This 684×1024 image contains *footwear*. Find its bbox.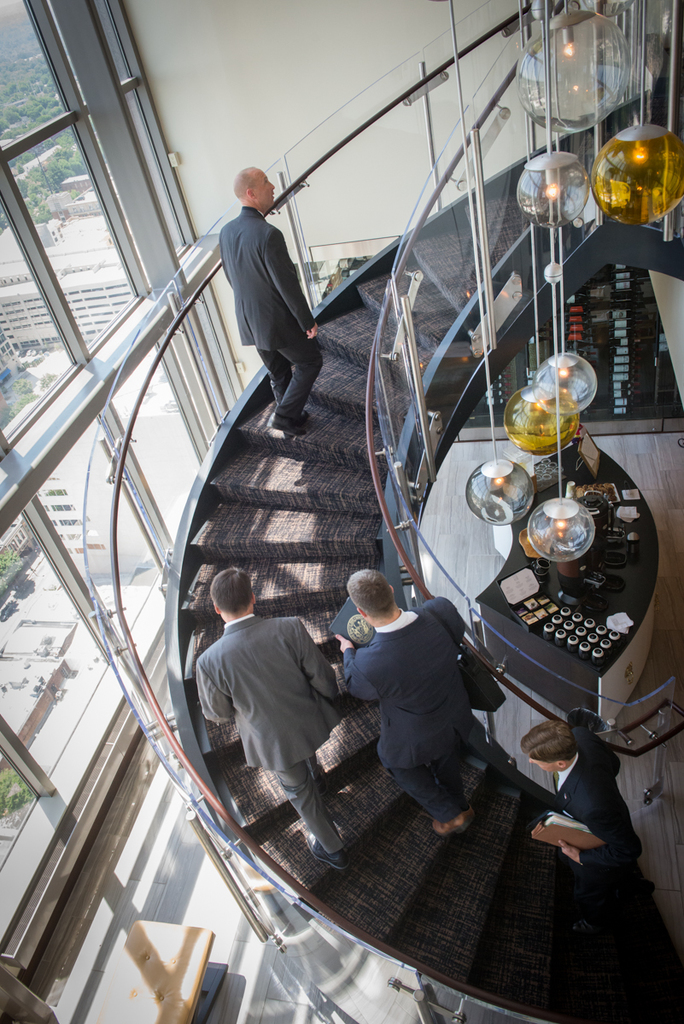
left=431, top=810, right=468, bottom=840.
